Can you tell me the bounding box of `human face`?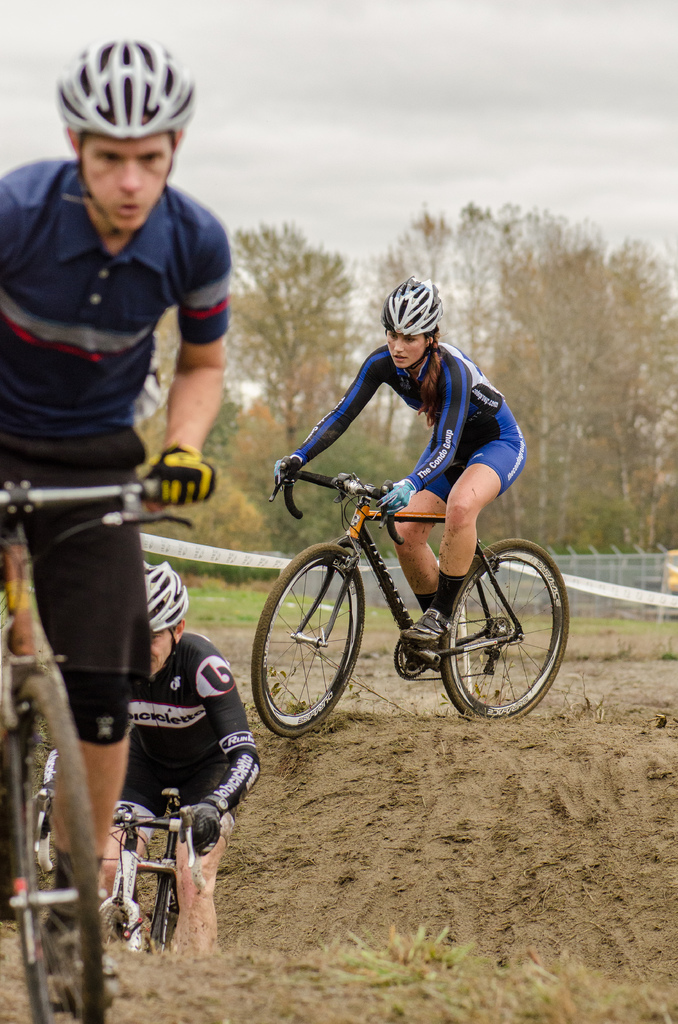
[382, 330, 428, 368].
